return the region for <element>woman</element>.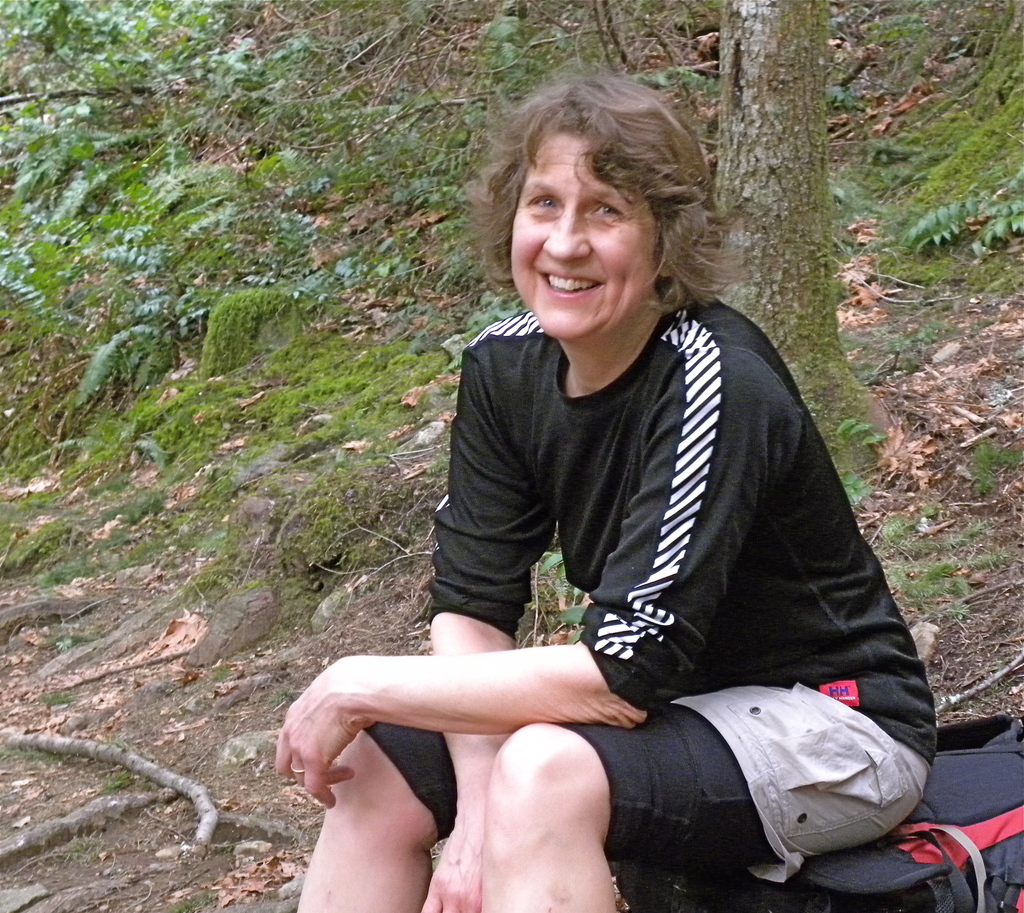
bbox(361, 77, 918, 912).
